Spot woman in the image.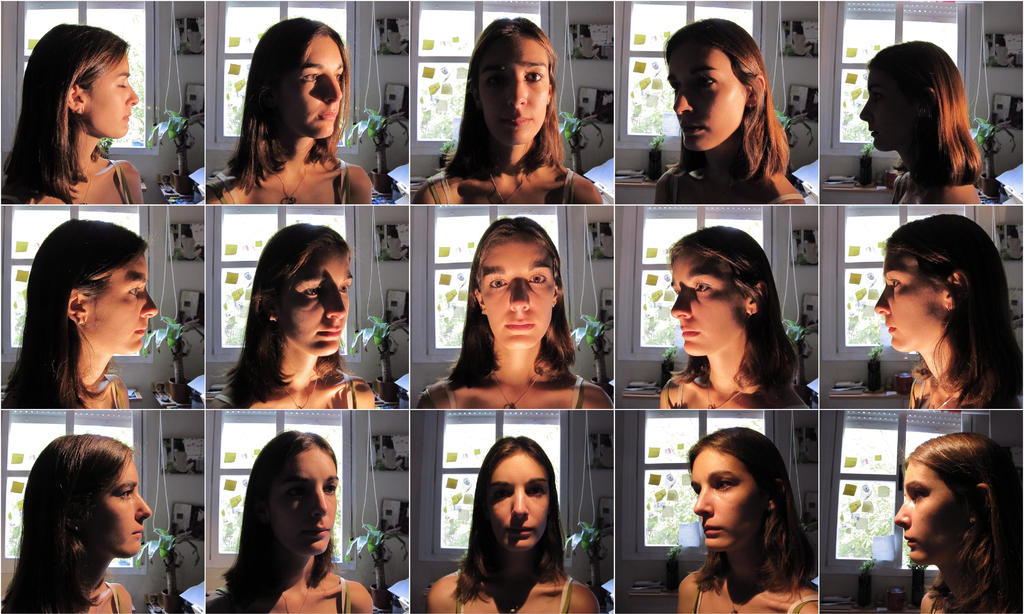
woman found at [x1=216, y1=221, x2=381, y2=410].
